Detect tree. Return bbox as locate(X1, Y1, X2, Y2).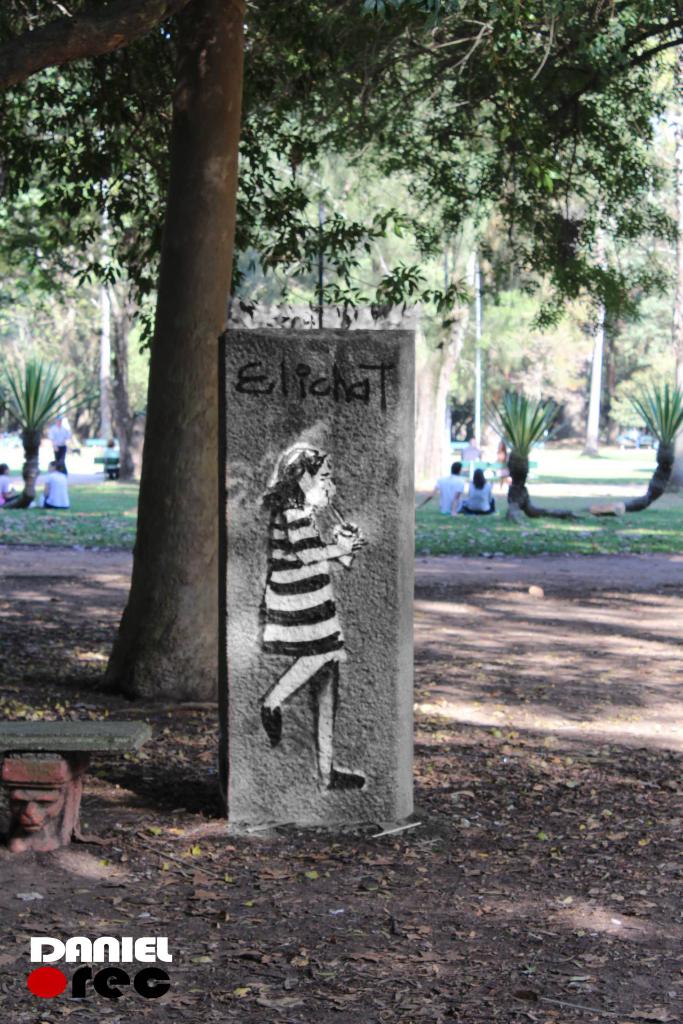
locate(0, 0, 682, 711).
